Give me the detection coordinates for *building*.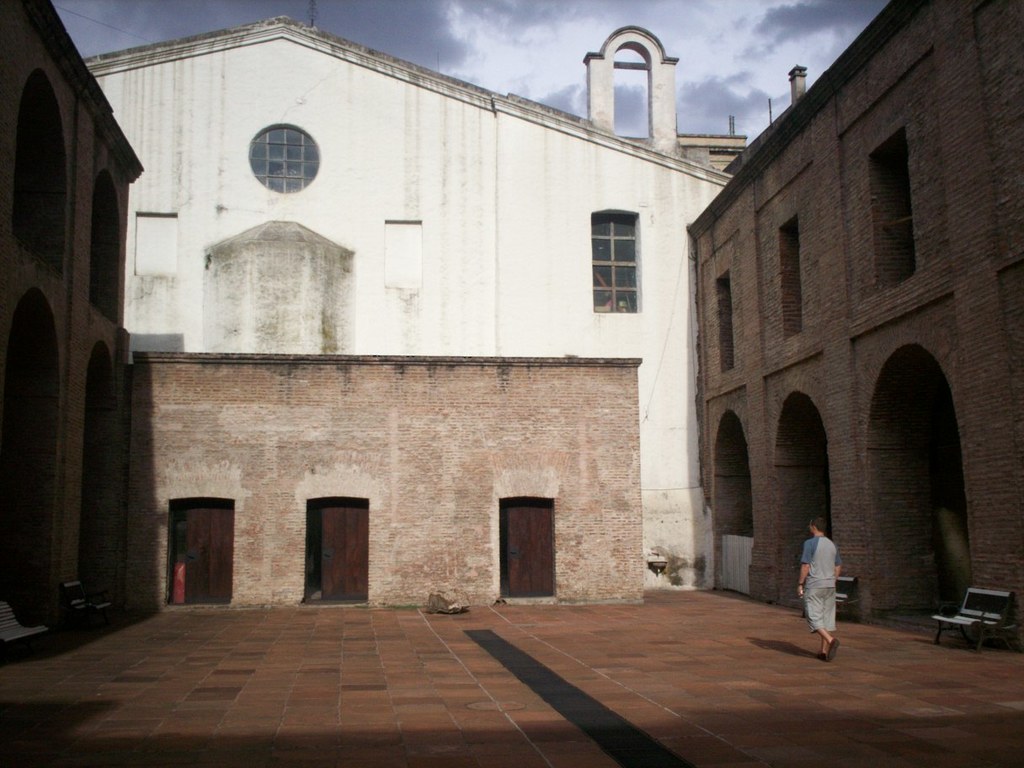
{"left": 78, "top": 12, "right": 734, "bottom": 608}.
